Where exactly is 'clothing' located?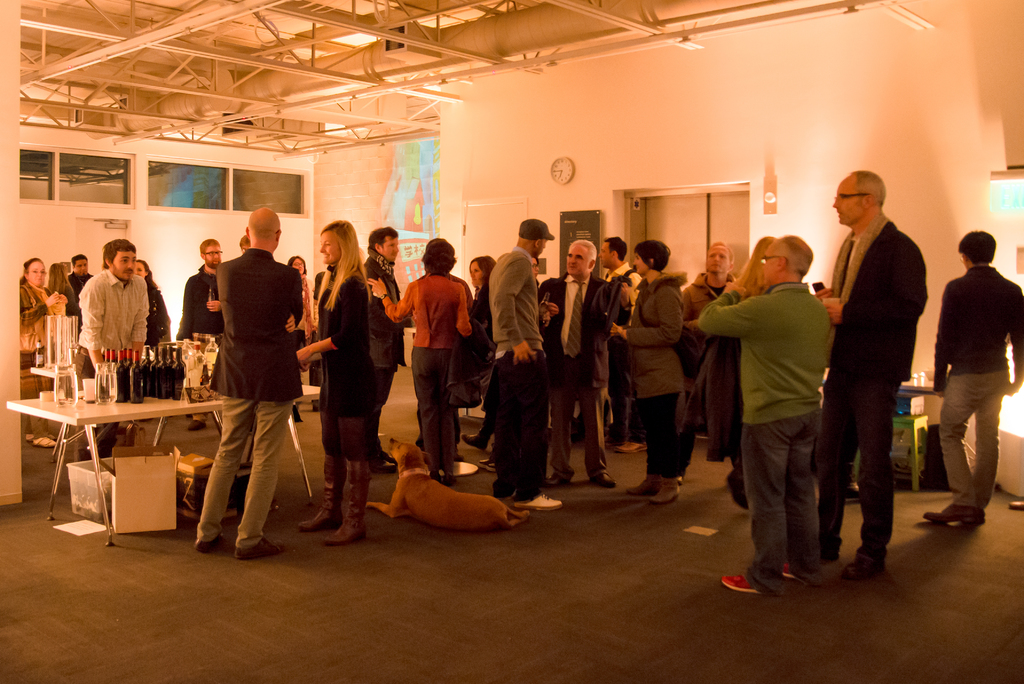
Its bounding box is (x1=698, y1=281, x2=819, y2=591).
